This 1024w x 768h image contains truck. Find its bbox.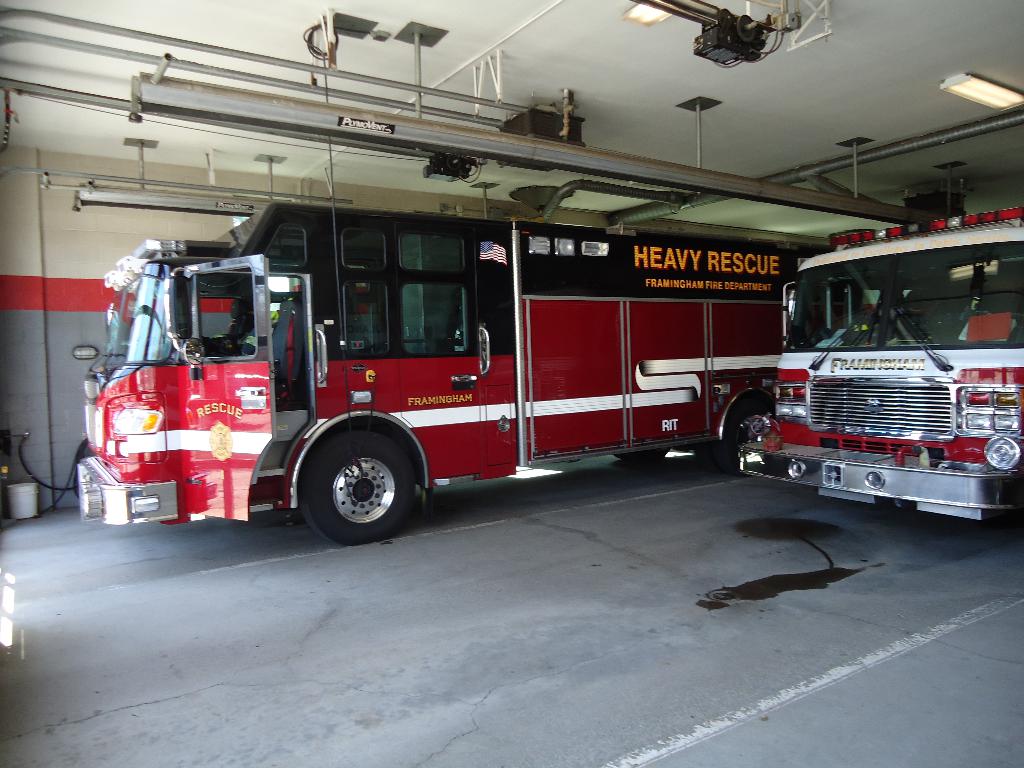
detection(82, 209, 808, 540).
